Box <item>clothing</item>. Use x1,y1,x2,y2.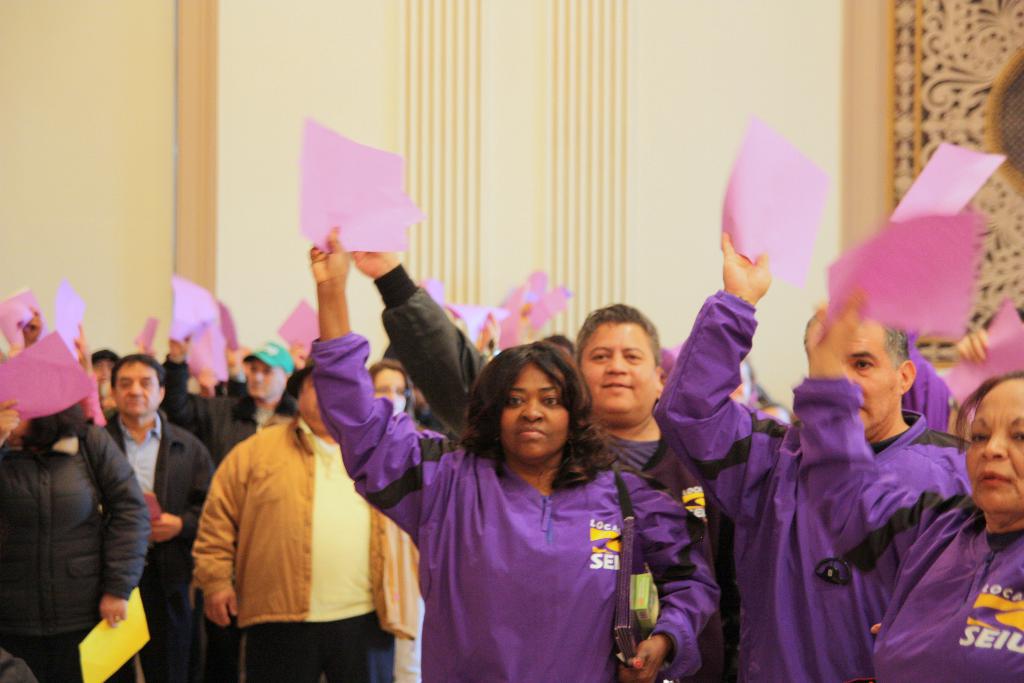
203,372,312,494.
